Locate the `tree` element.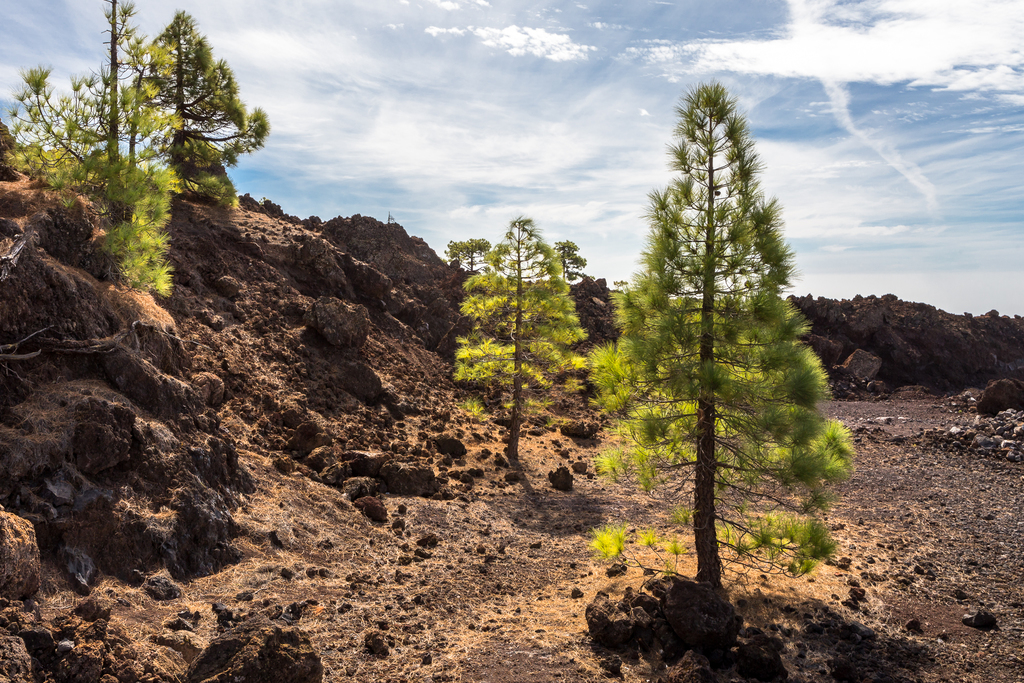
Element bbox: {"x1": 440, "y1": 235, "x2": 491, "y2": 276}.
